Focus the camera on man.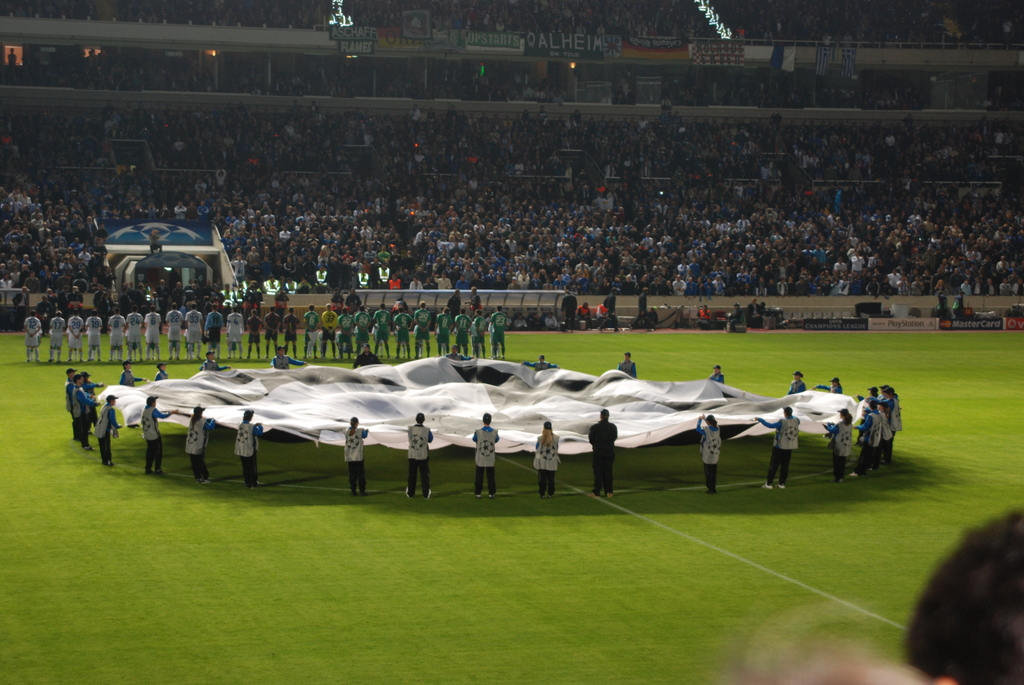
Focus region: pyautogui.locateOnScreen(93, 389, 125, 468).
